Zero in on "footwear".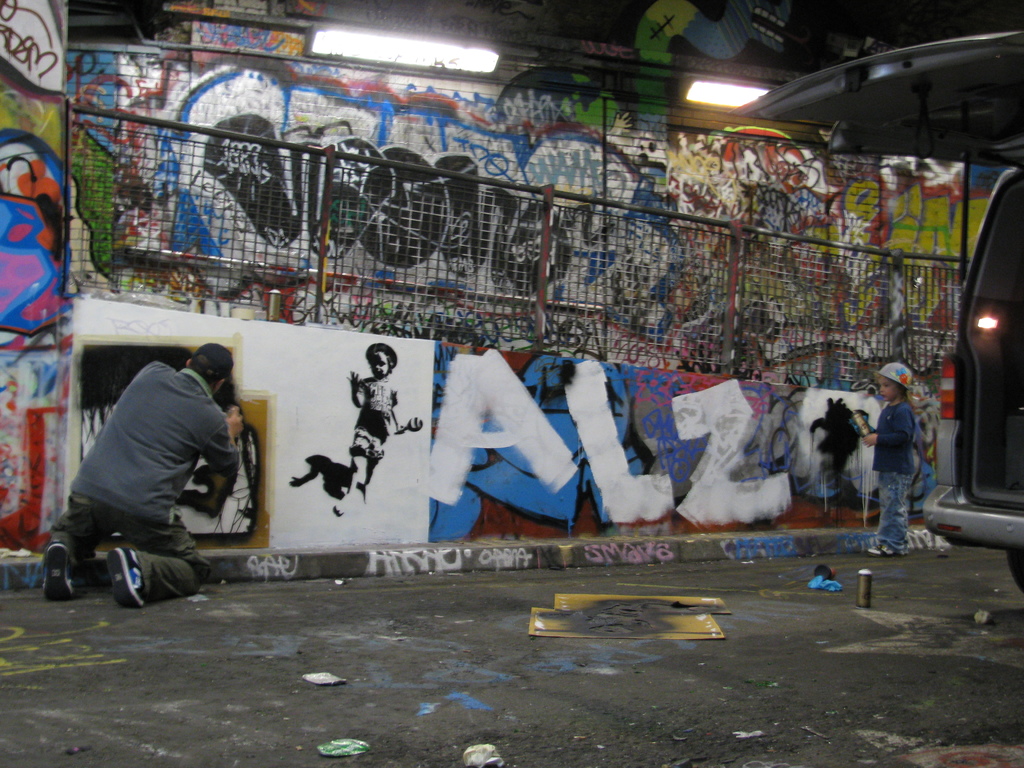
Zeroed in: <bbox>110, 544, 138, 604</bbox>.
